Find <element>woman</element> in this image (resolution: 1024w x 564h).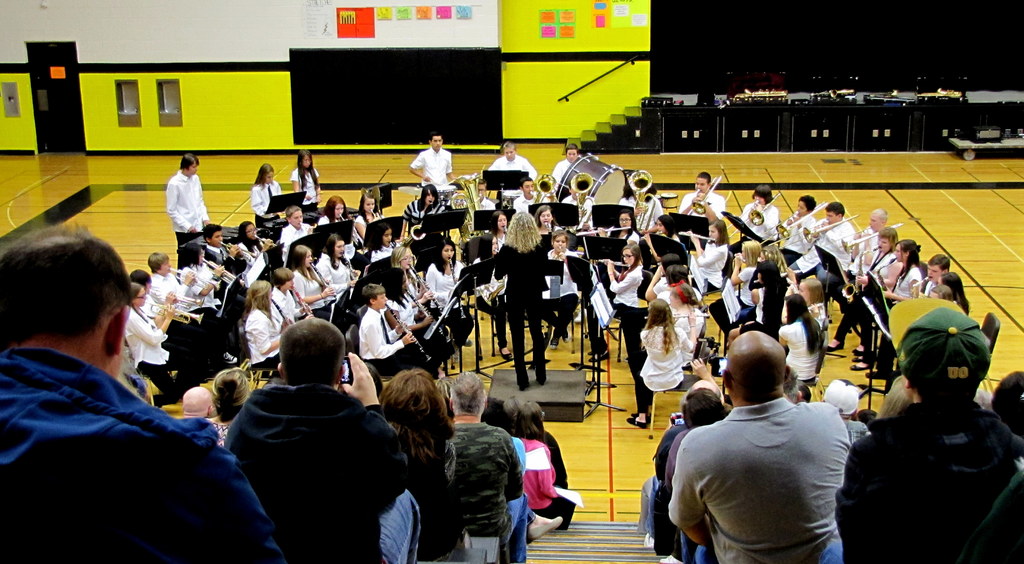
399:183:449:259.
